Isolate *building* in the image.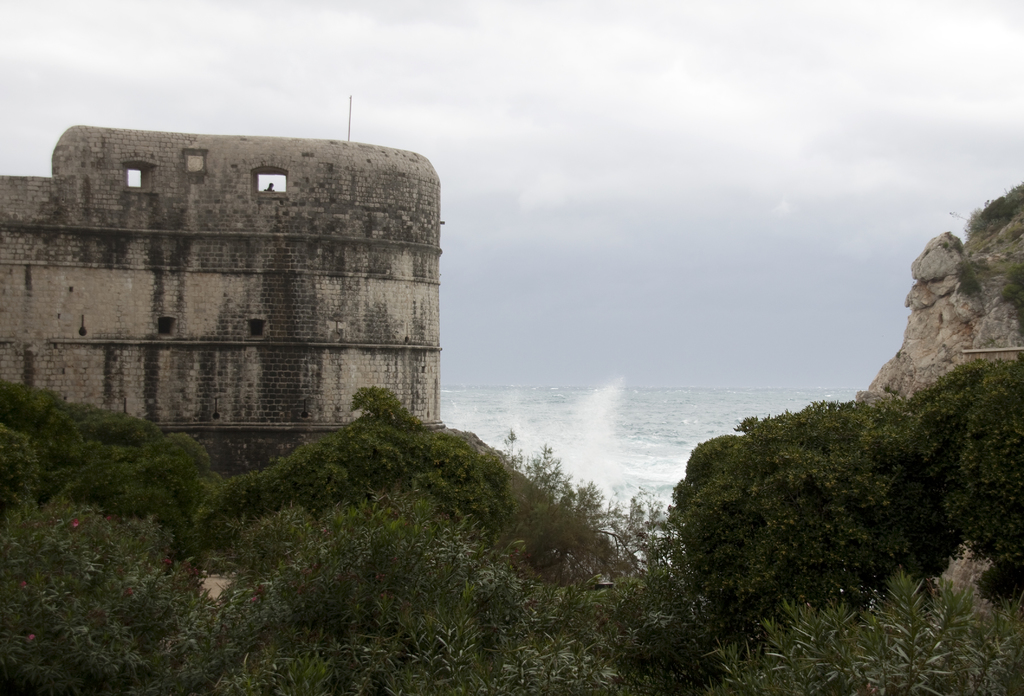
Isolated region: (0,126,441,473).
